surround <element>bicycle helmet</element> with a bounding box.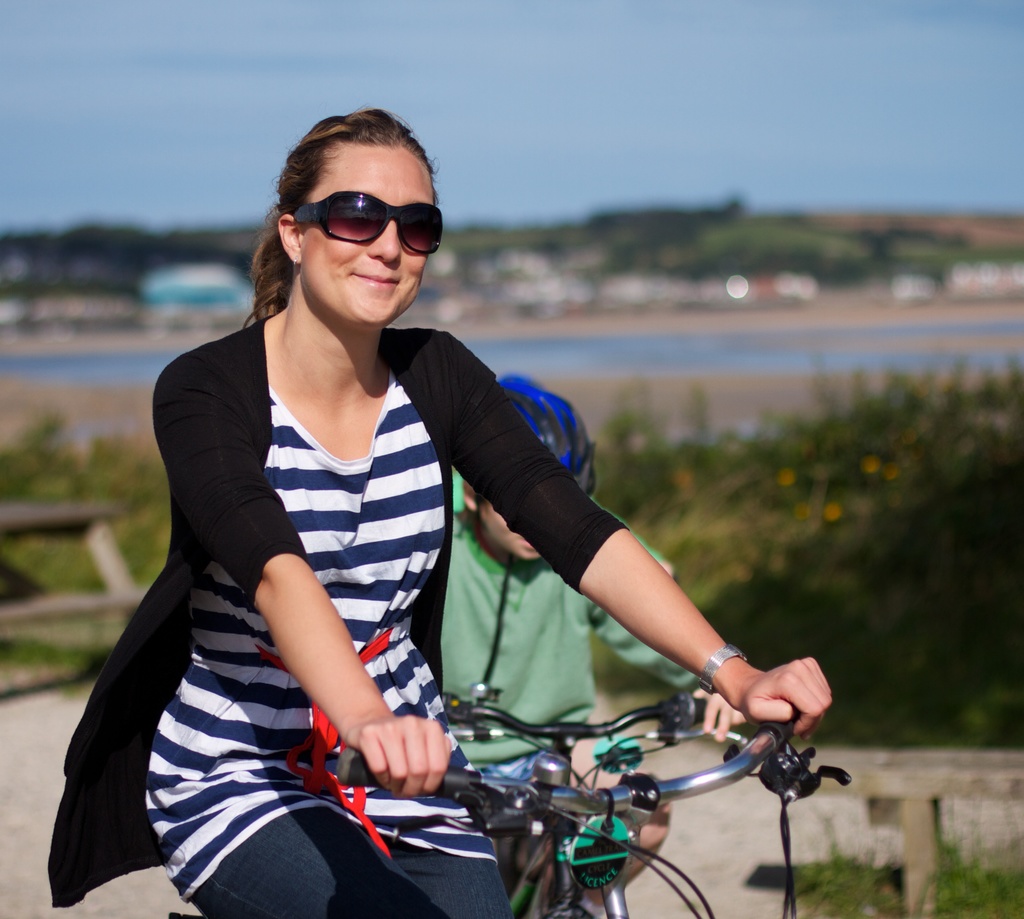
467:369:595:490.
